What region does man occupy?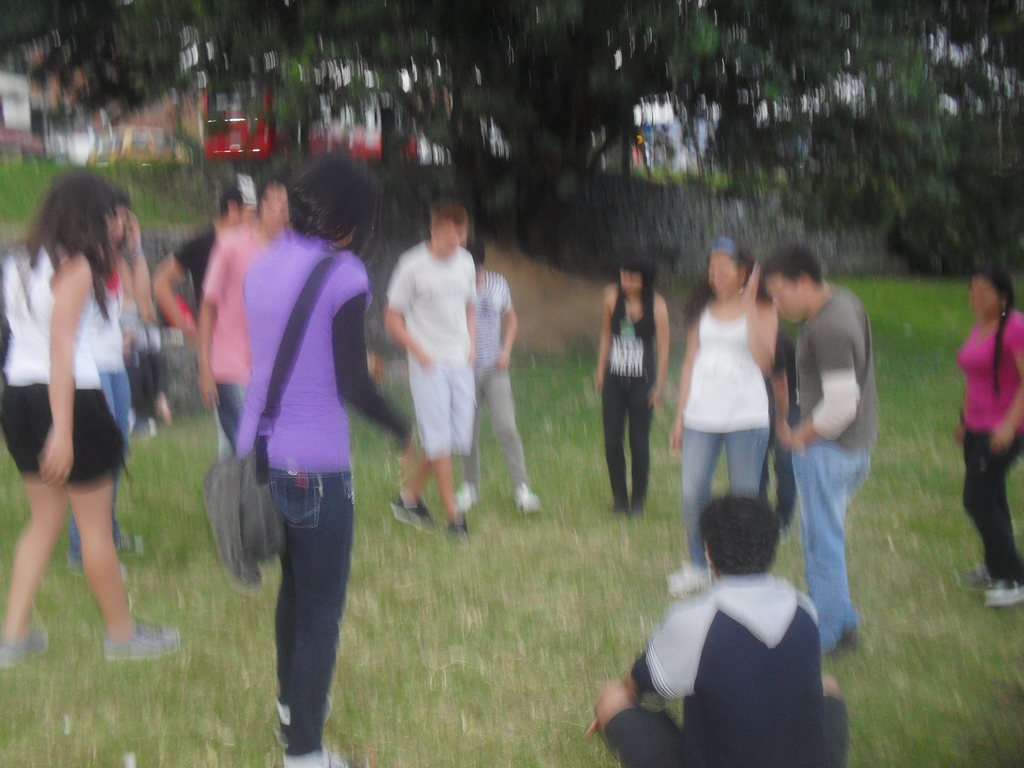
[x1=373, y1=198, x2=516, y2=540].
